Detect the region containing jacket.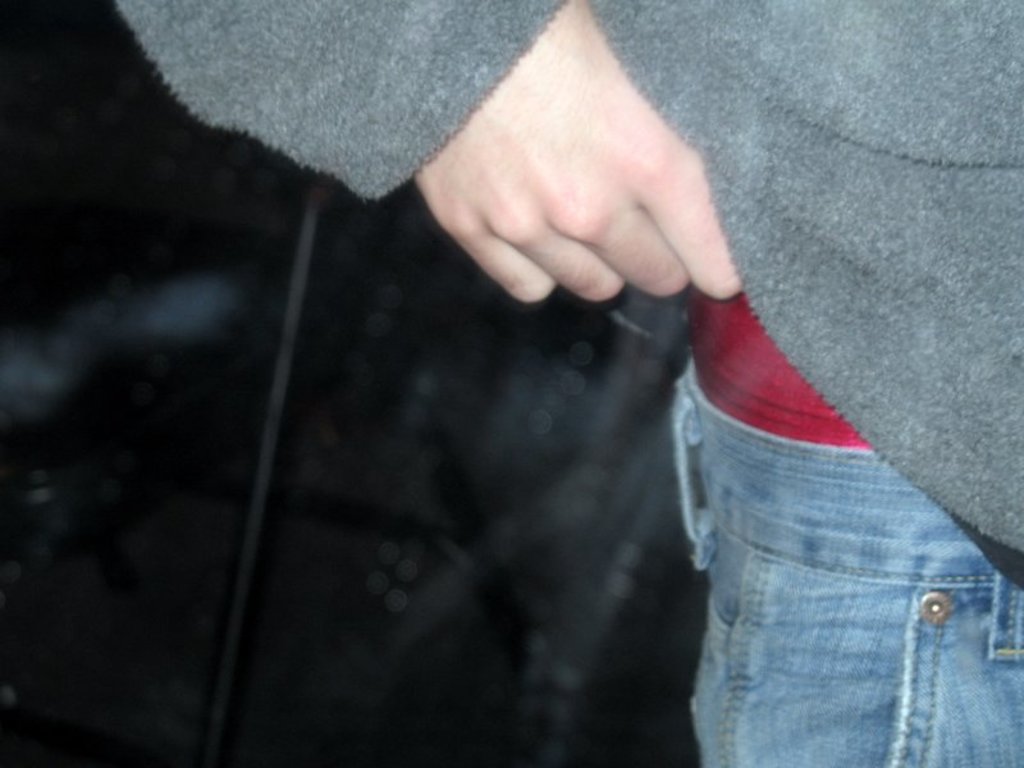
(x1=28, y1=56, x2=1023, y2=645).
